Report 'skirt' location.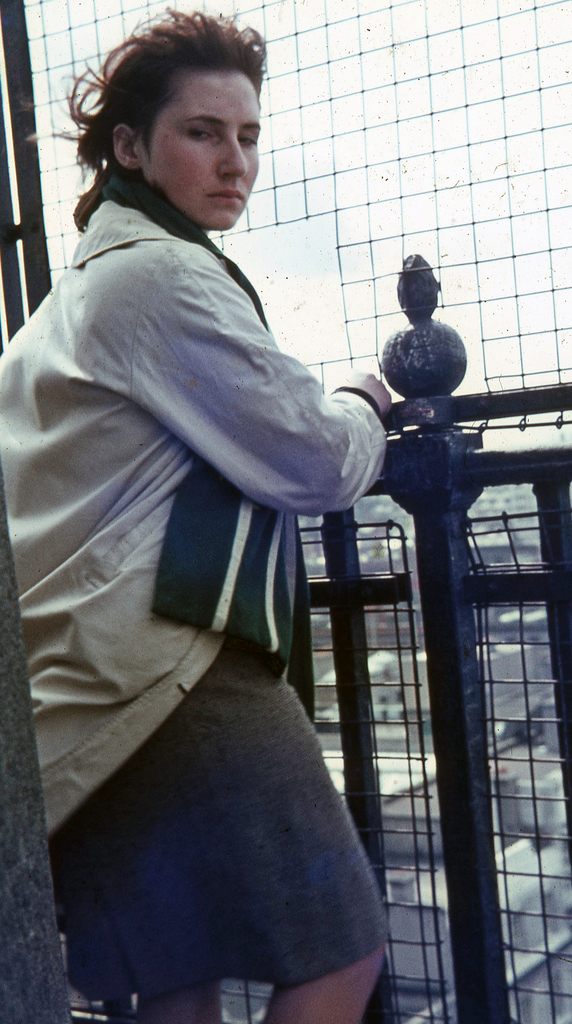
Report: 49,639,396,1008.
